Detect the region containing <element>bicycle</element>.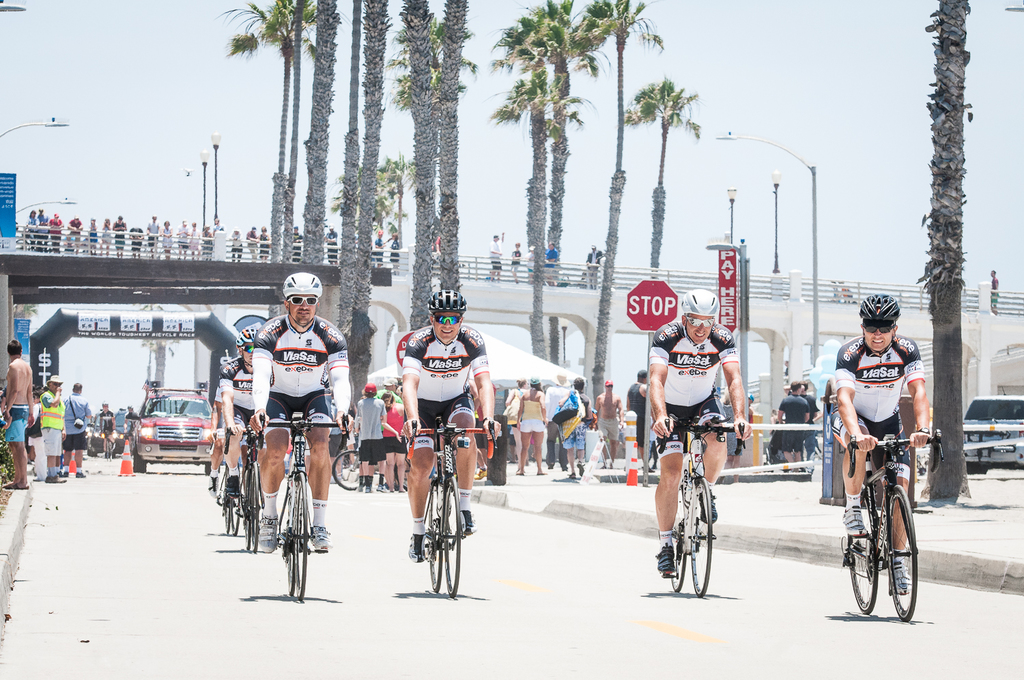
653:413:746:597.
